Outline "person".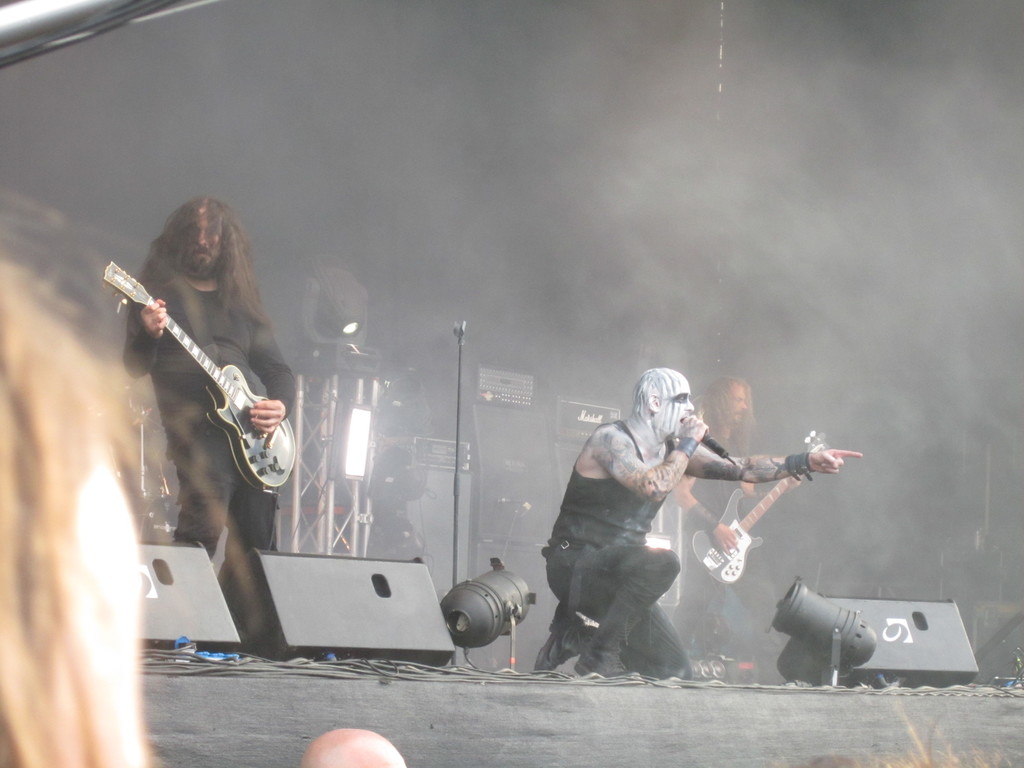
Outline: region(670, 376, 793, 675).
